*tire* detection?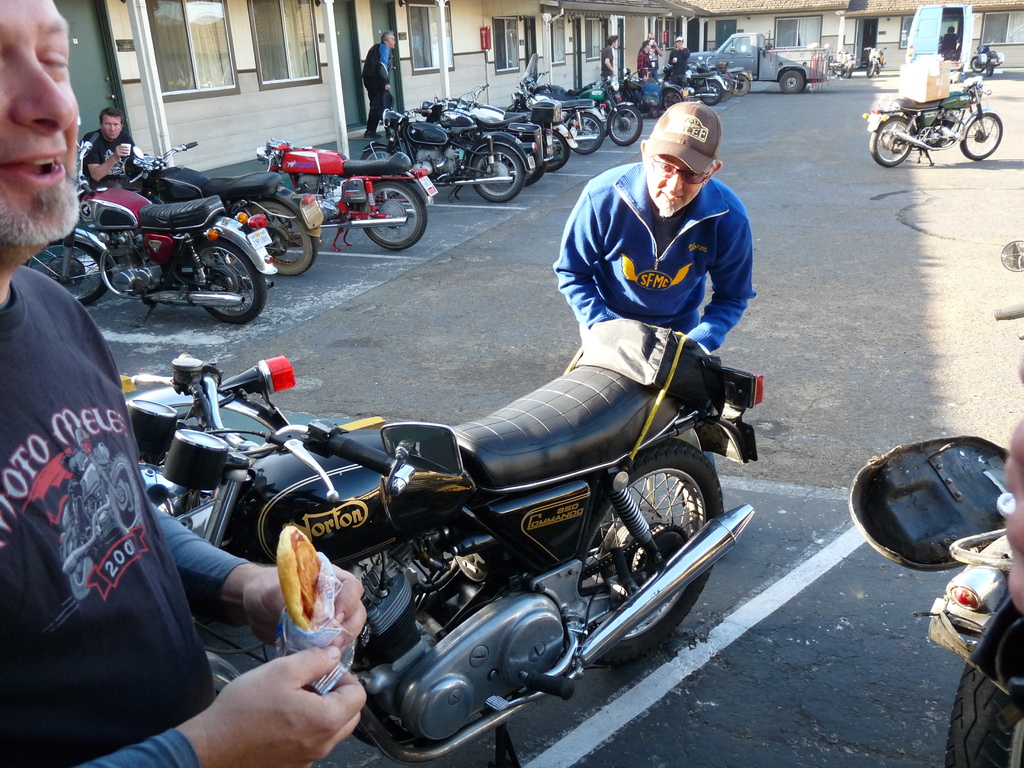
box(362, 150, 394, 199)
